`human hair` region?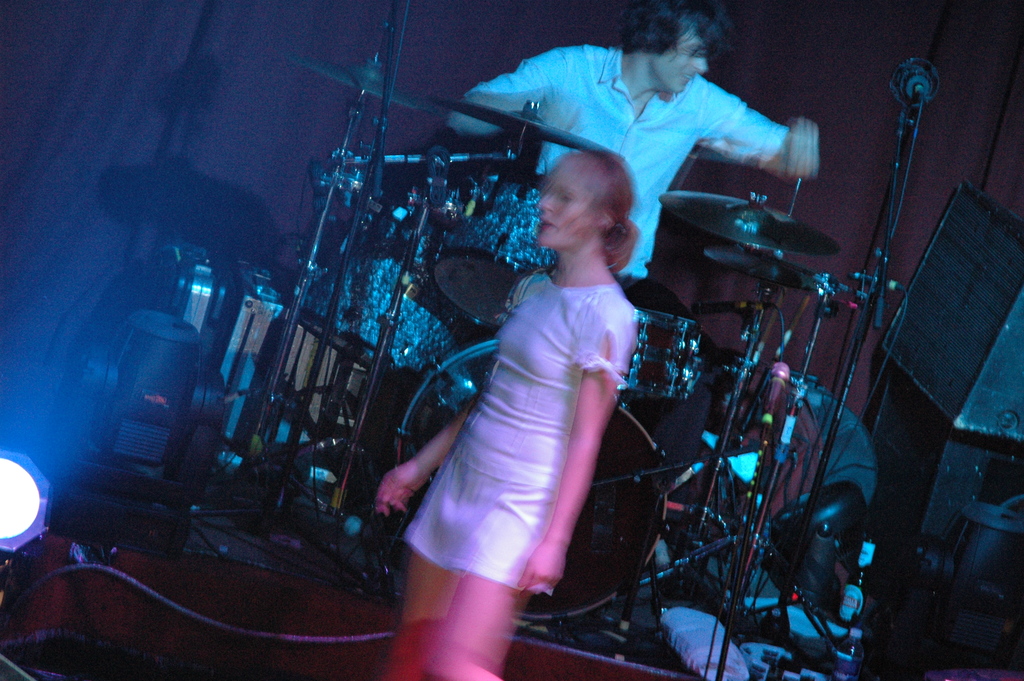
BBox(520, 148, 651, 296)
